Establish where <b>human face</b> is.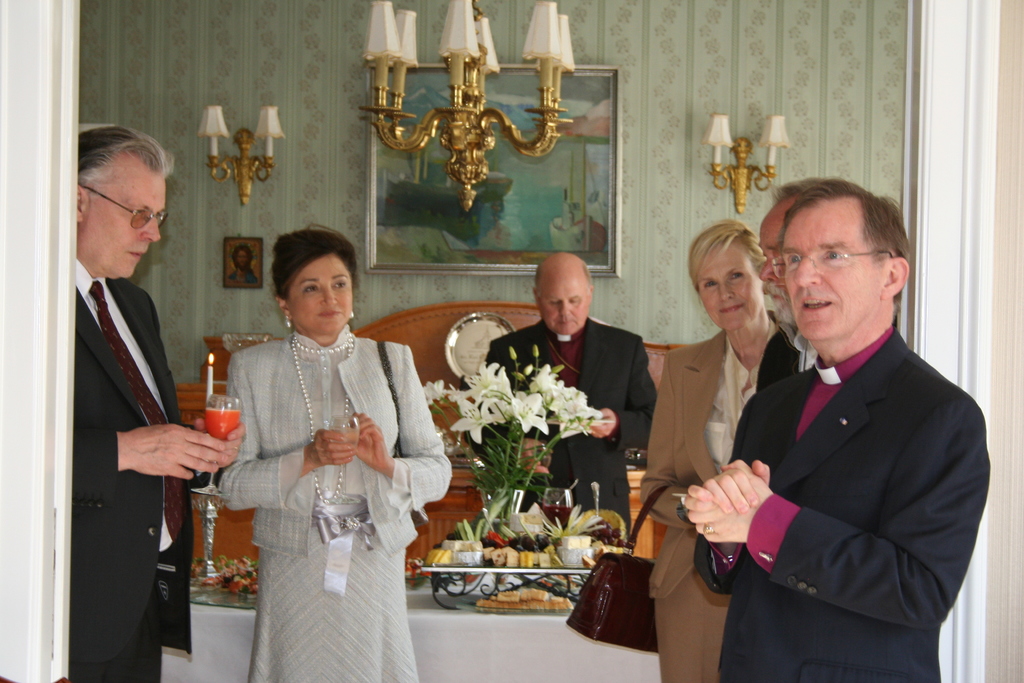
Established at x1=287, y1=256, x2=348, y2=336.
